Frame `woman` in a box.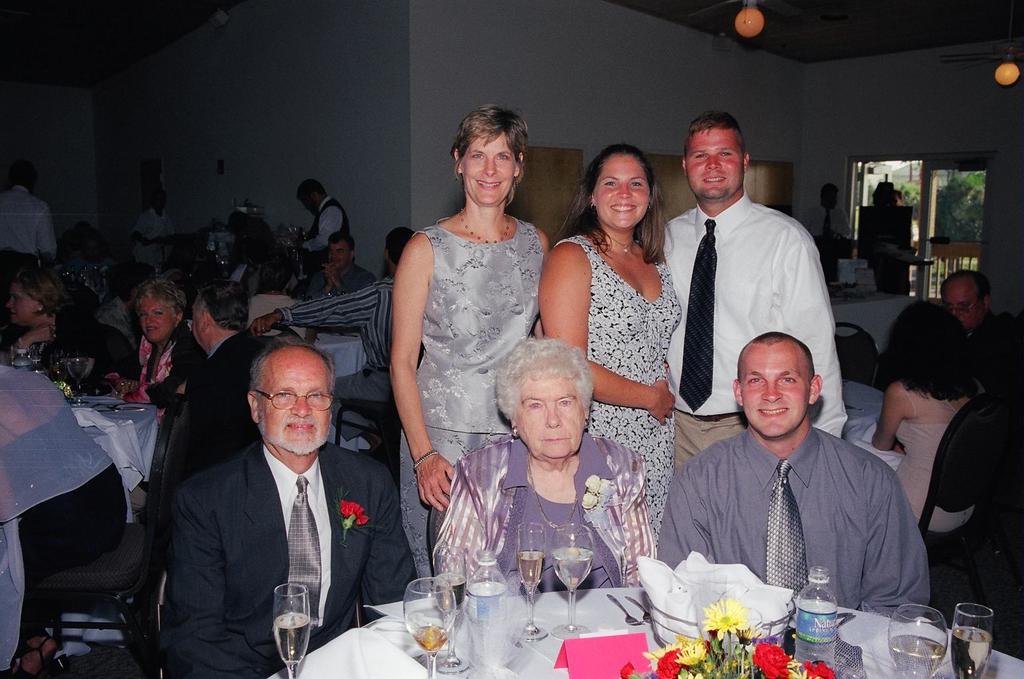
crop(236, 254, 306, 342).
